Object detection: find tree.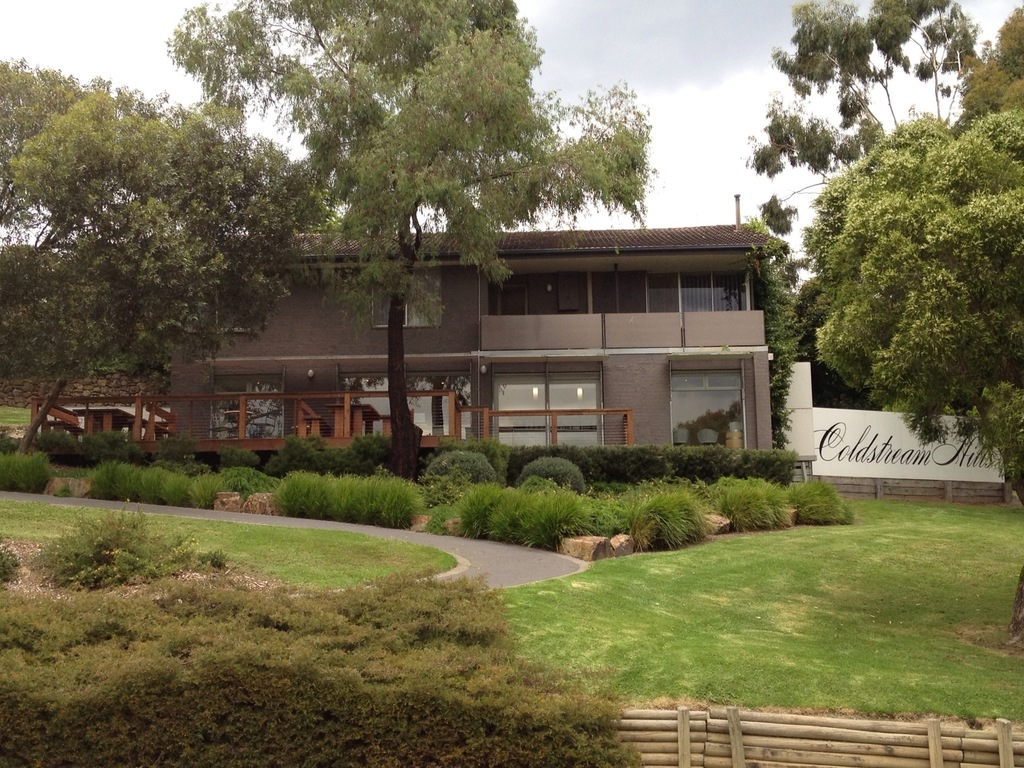
select_region(739, 77, 844, 237).
